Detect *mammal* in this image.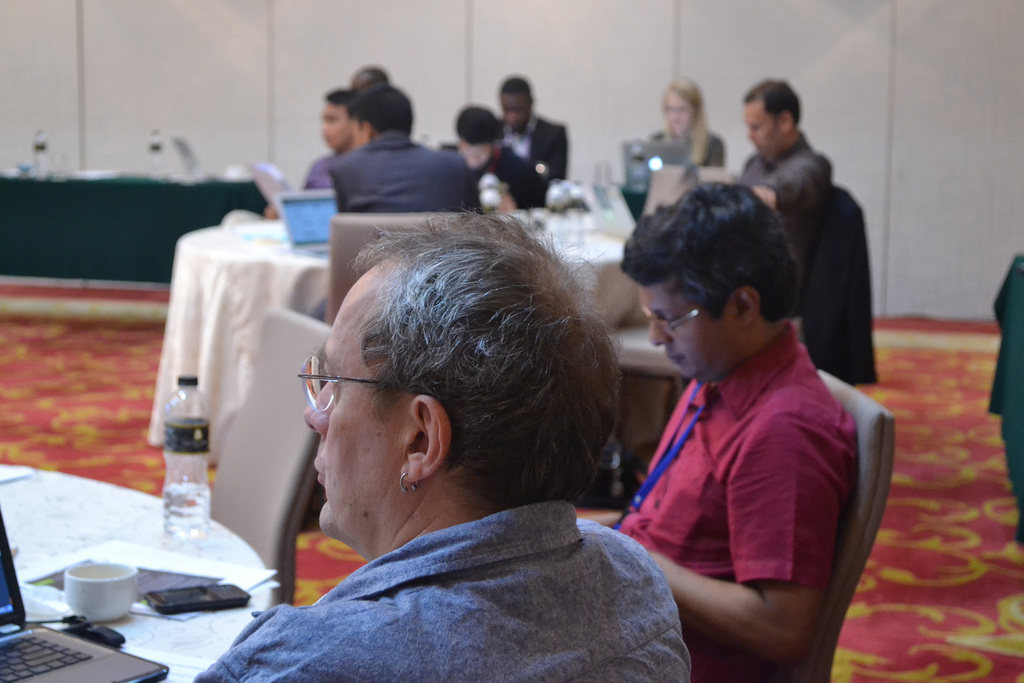
Detection: 442,99,548,210.
